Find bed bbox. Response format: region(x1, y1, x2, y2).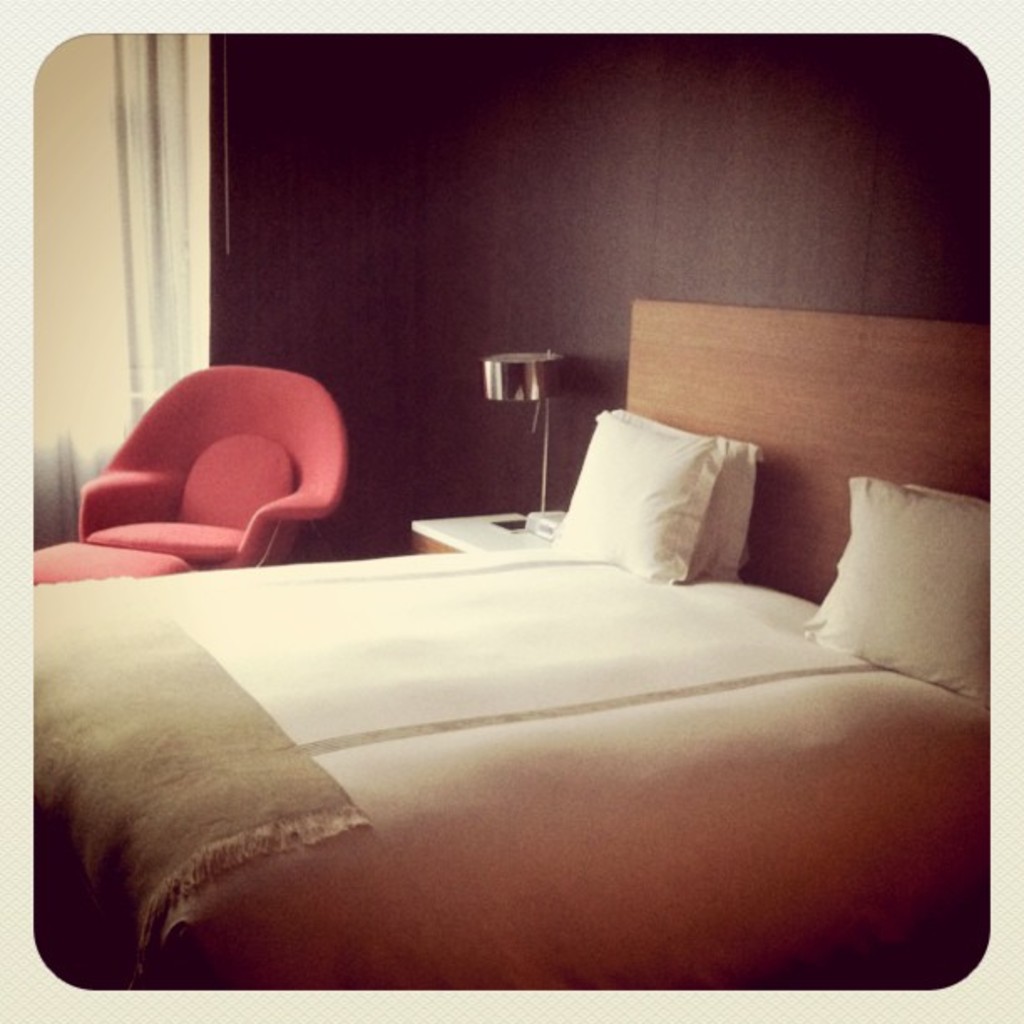
region(0, 412, 960, 1023).
